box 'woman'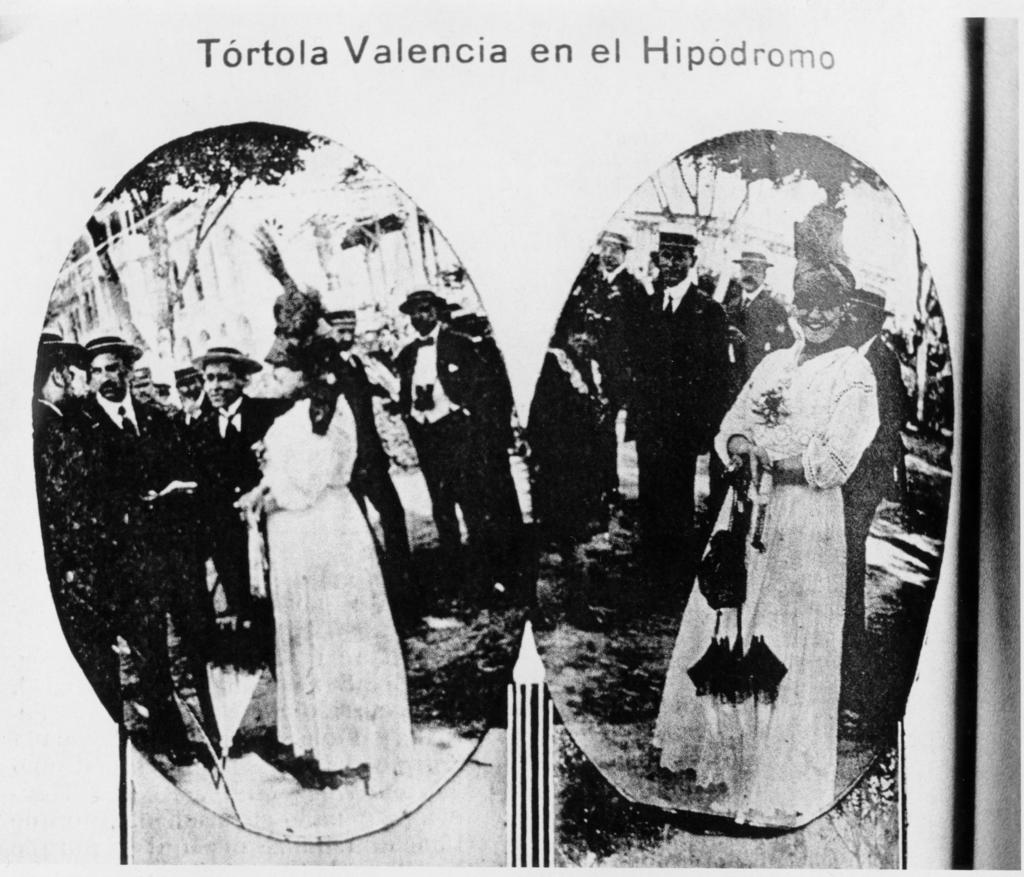
locate(232, 336, 413, 791)
